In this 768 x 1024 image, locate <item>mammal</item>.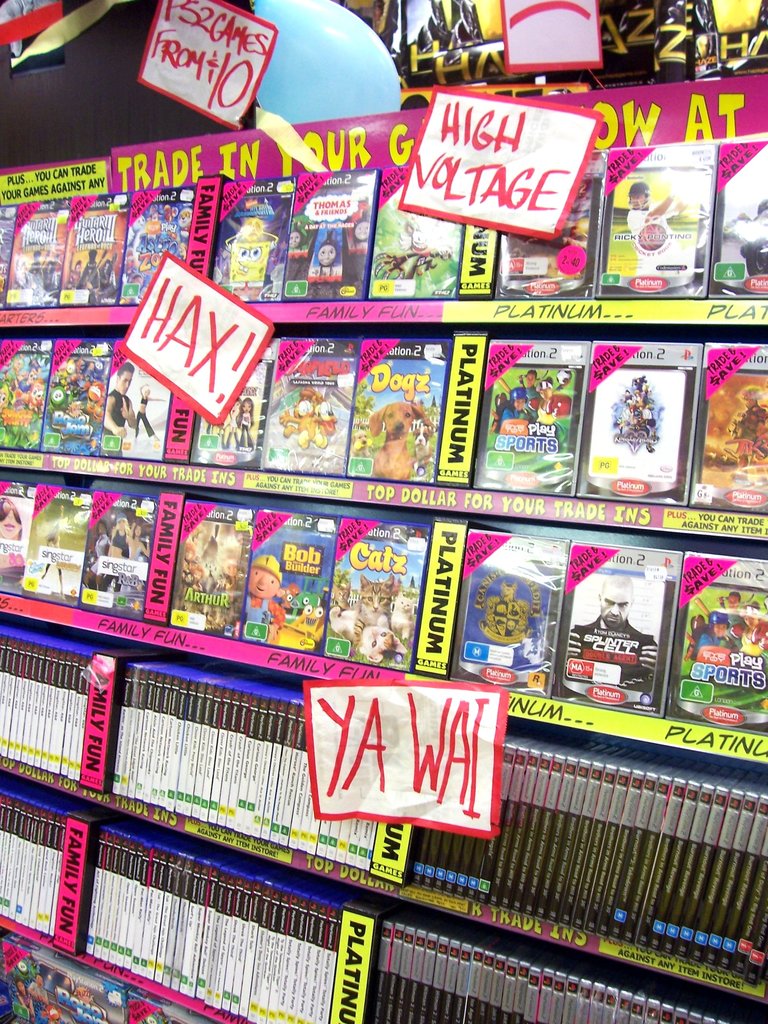
Bounding box: x1=367, y1=403, x2=436, y2=477.
